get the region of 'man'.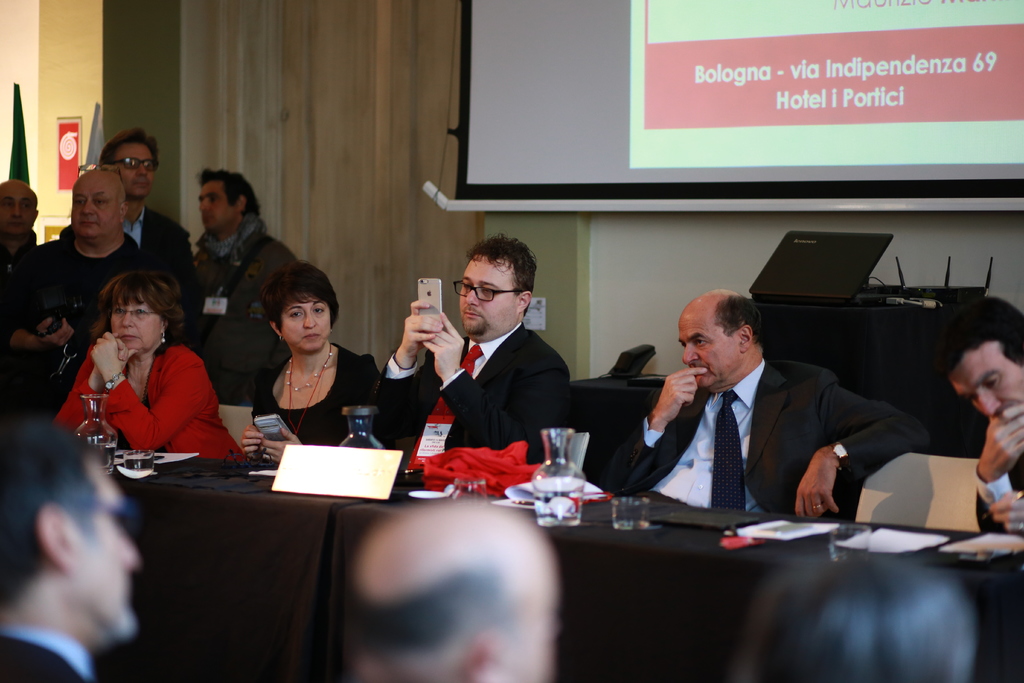
detection(0, 413, 141, 682).
